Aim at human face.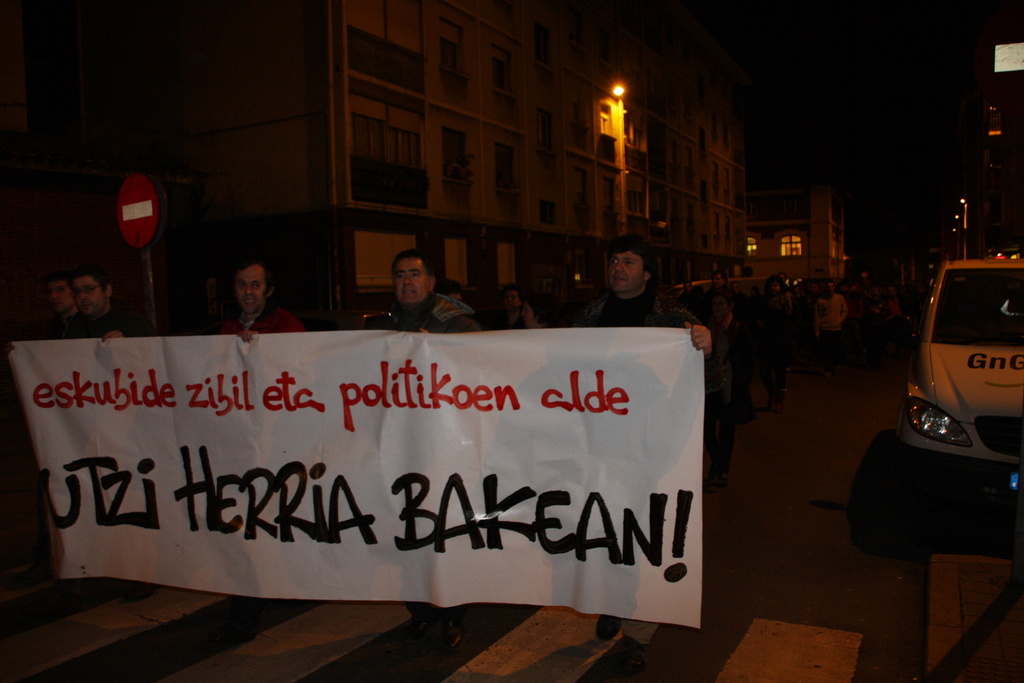
Aimed at [x1=522, y1=300, x2=538, y2=327].
